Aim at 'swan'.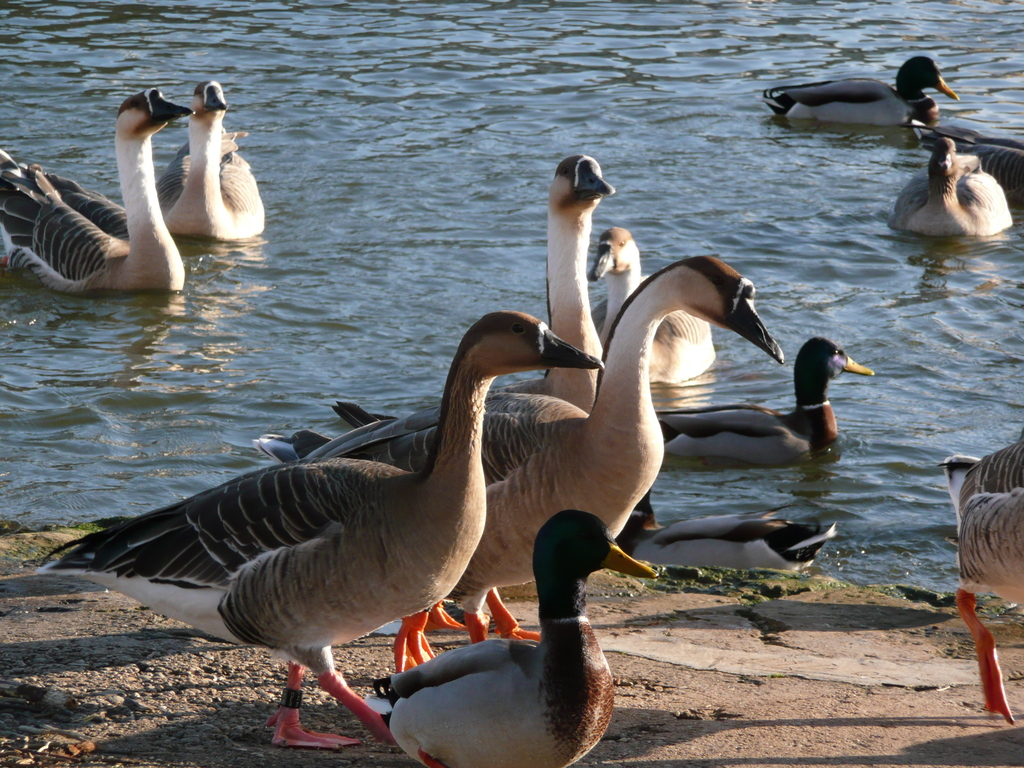
Aimed at rect(128, 73, 259, 253).
